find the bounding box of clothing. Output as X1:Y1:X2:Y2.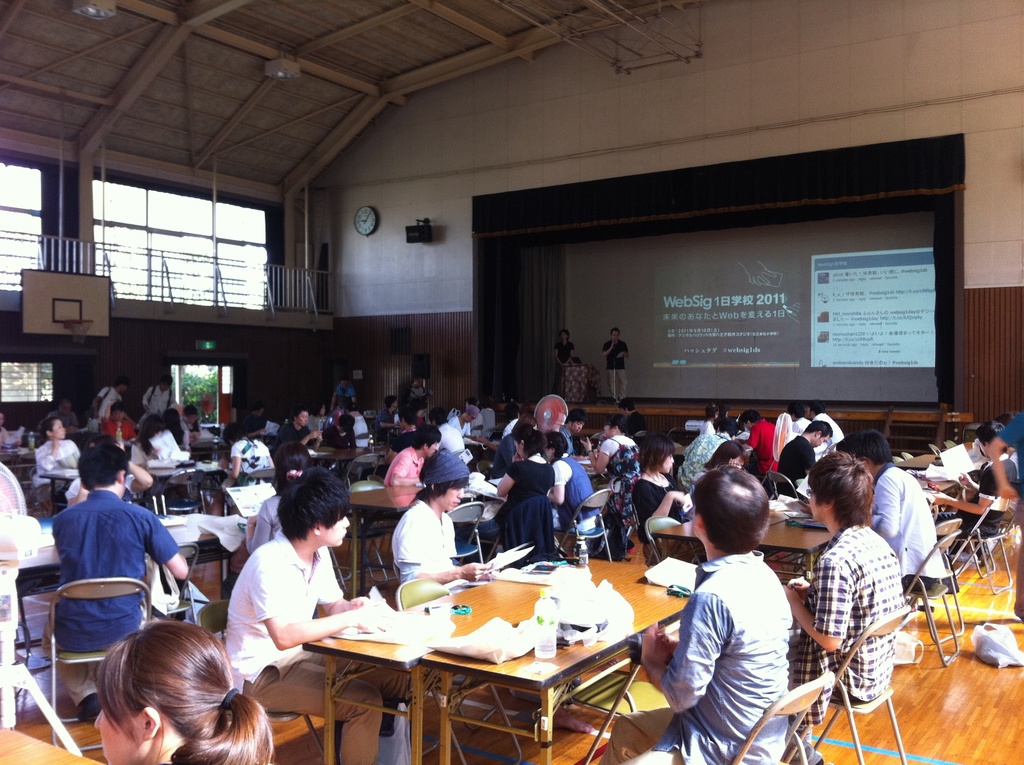
133:435:156:472.
